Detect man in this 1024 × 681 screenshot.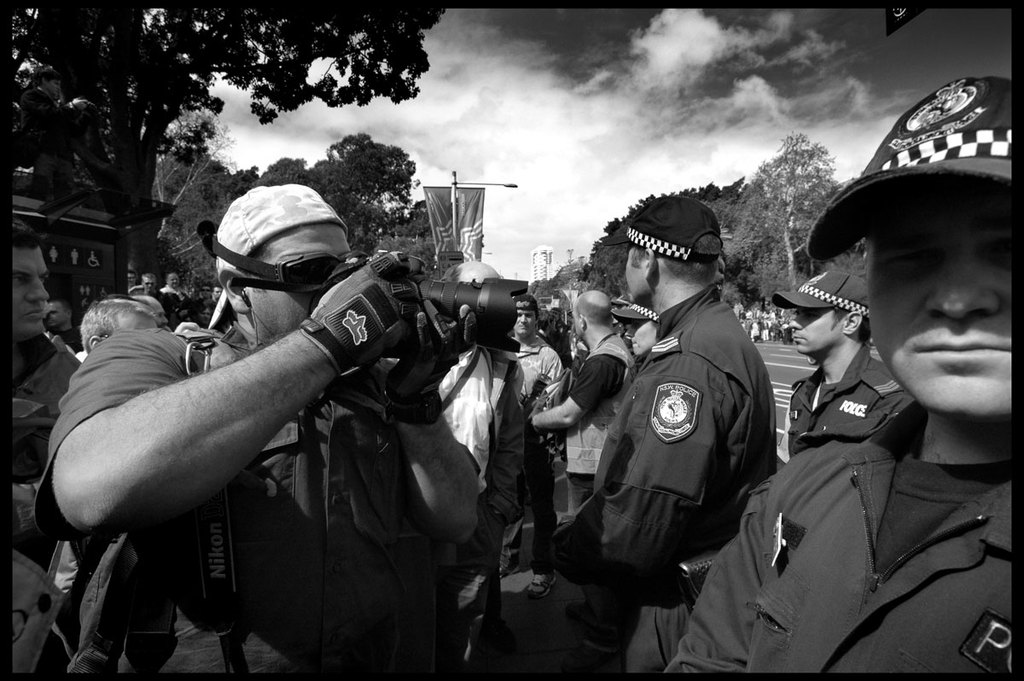
Detection: 531:290:639:504.
